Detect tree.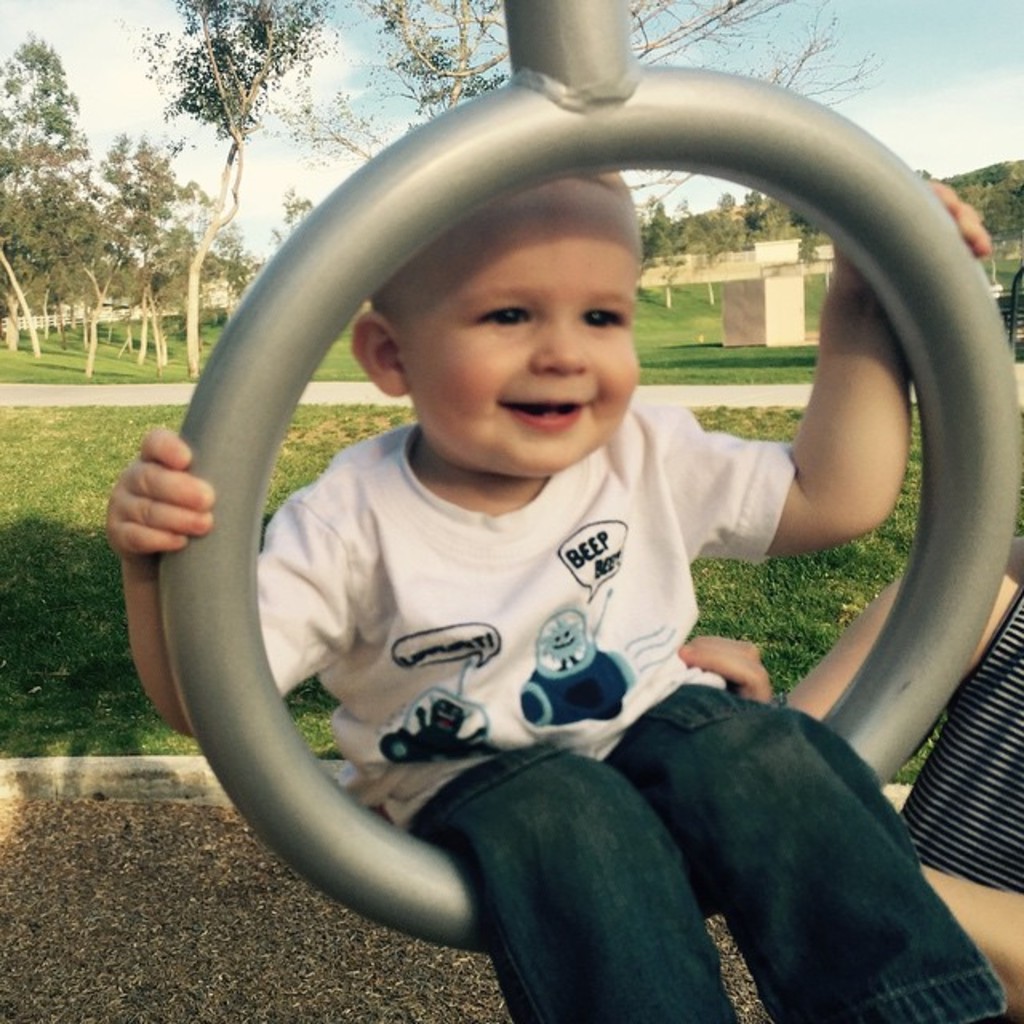
Detected at select_region(736, 189, 760, 242).
